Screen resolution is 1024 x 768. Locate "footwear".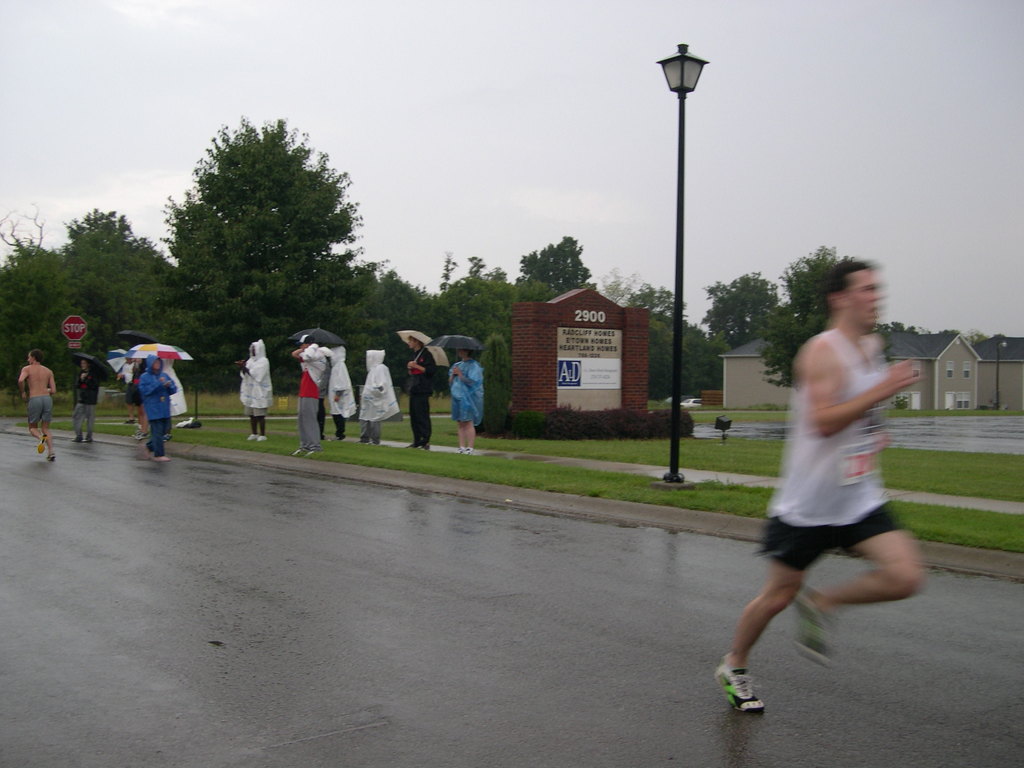
l=83, t=440, r=92, b=446.
